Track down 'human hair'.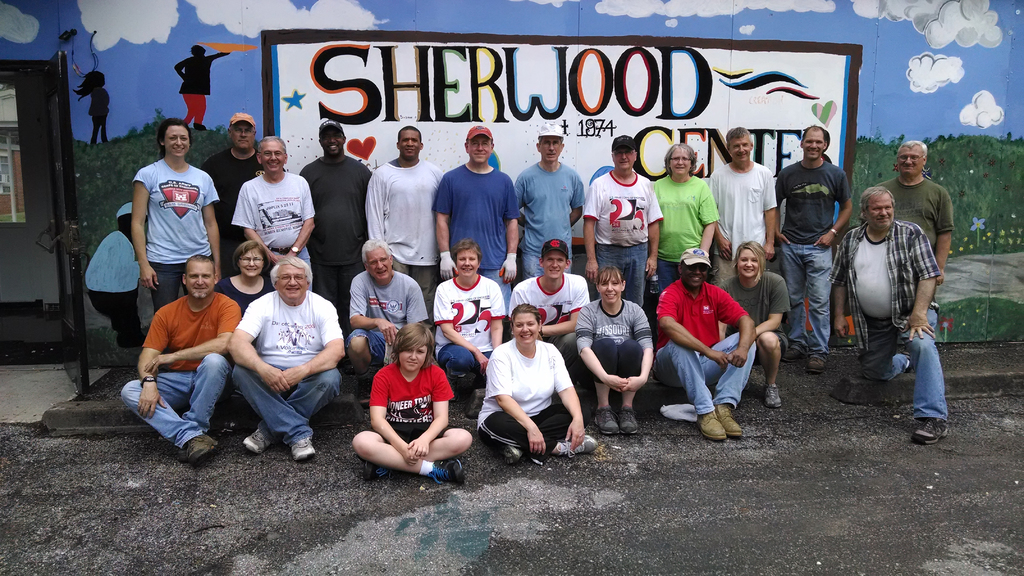
Tracked to bbox=[801, 124, 828, 149].
